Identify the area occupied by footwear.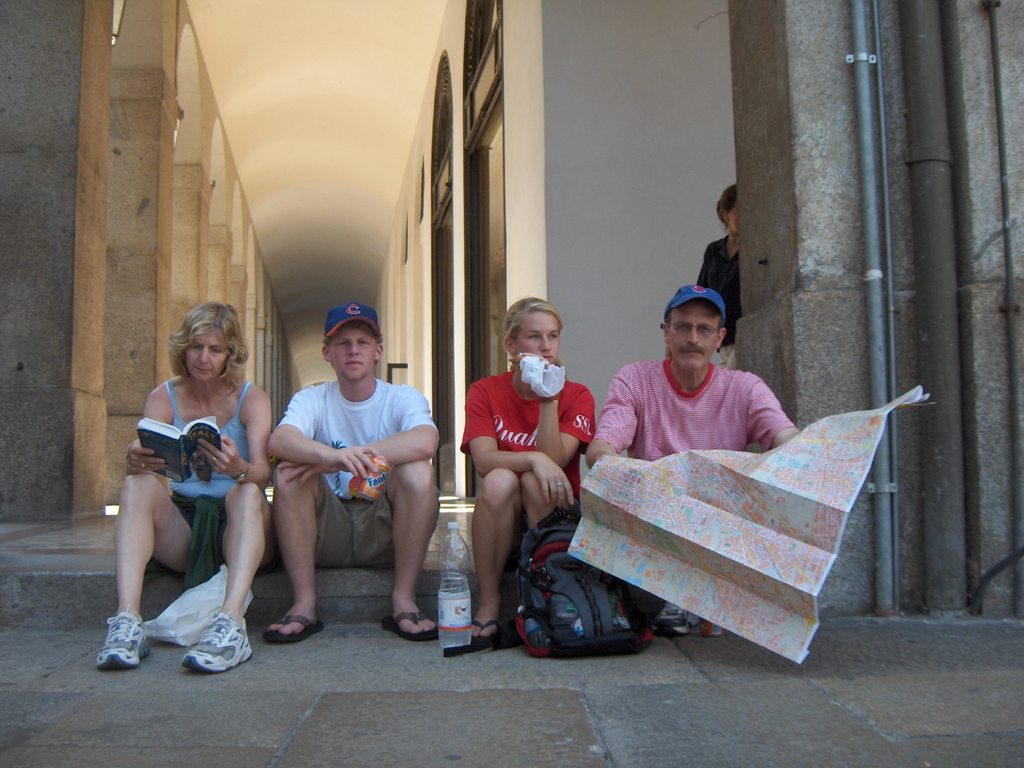
Area: [387, 609, 440, 643].
